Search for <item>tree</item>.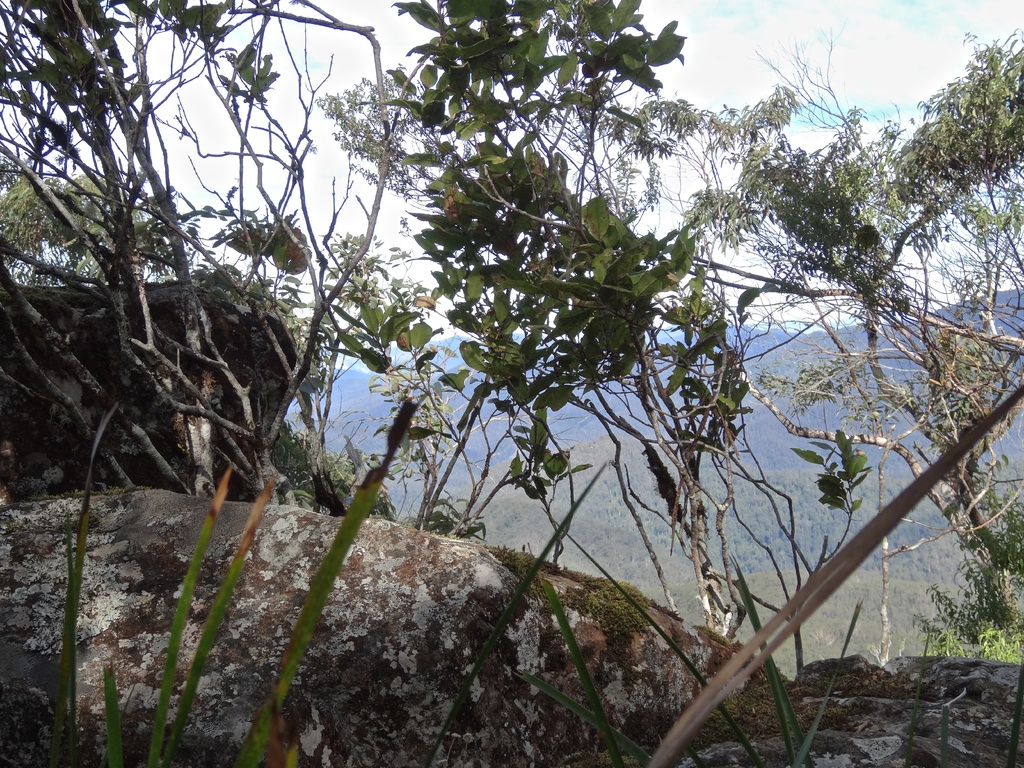
Found at 22, 8, 359, 566.
